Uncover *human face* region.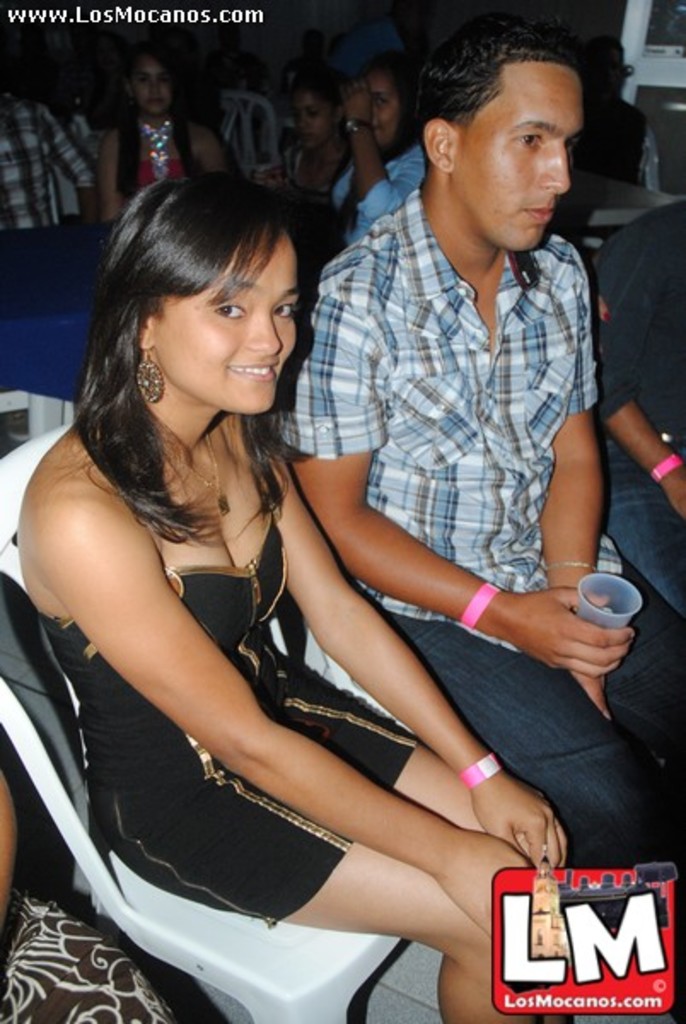
Uncovered: box=[452, 65, 582, 253].
